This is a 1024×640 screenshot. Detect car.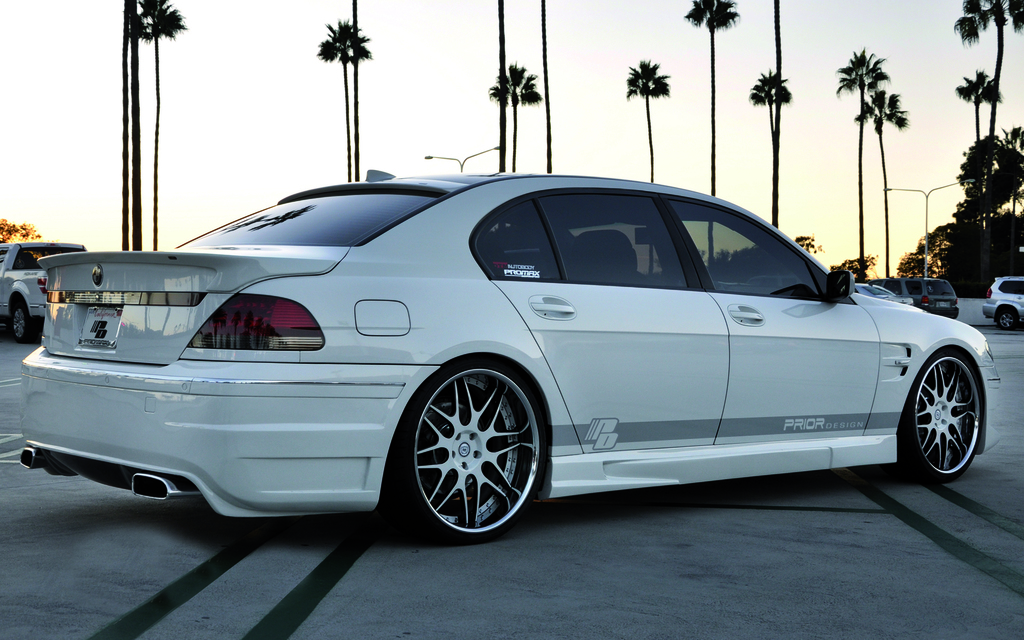
(x1=857, y1=274, x2=957, y2=319).
